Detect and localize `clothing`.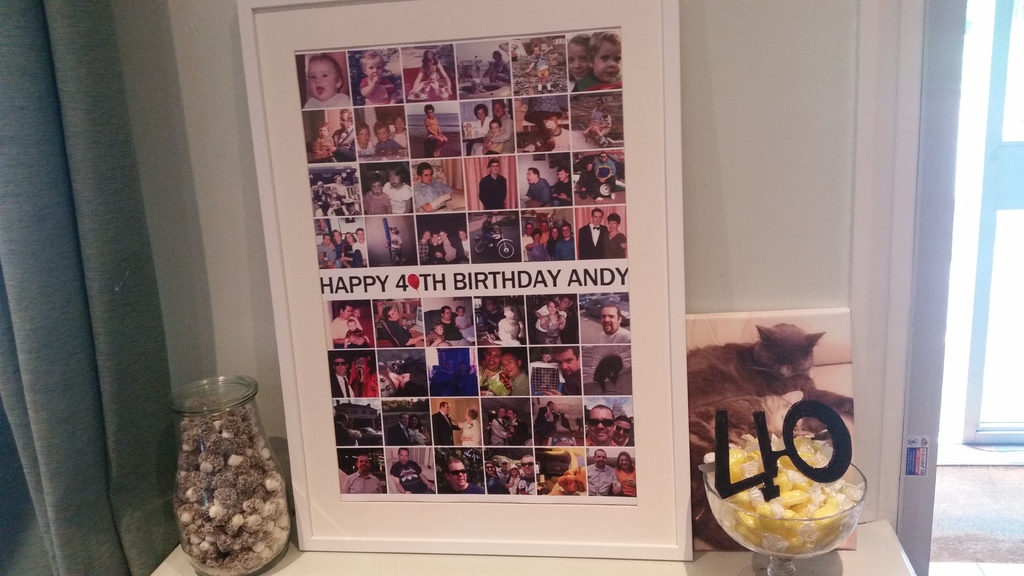
Localized at l=471, t=115, r=514, b=159.
